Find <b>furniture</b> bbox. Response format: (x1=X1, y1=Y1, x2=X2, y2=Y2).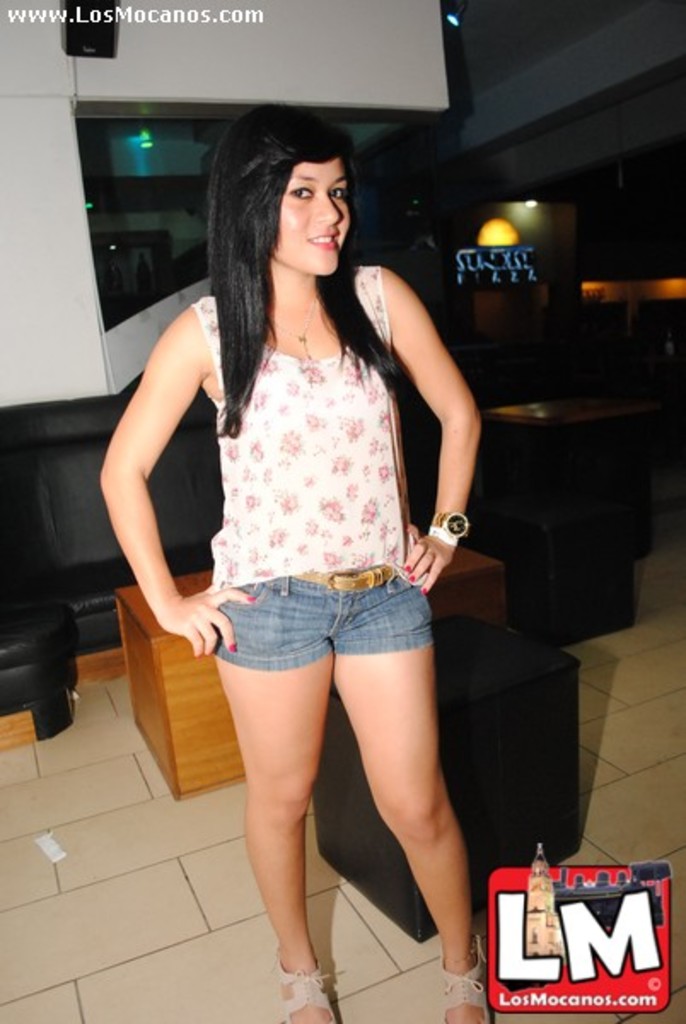
(x1=0, y1=597, x2=77, y2=756).
